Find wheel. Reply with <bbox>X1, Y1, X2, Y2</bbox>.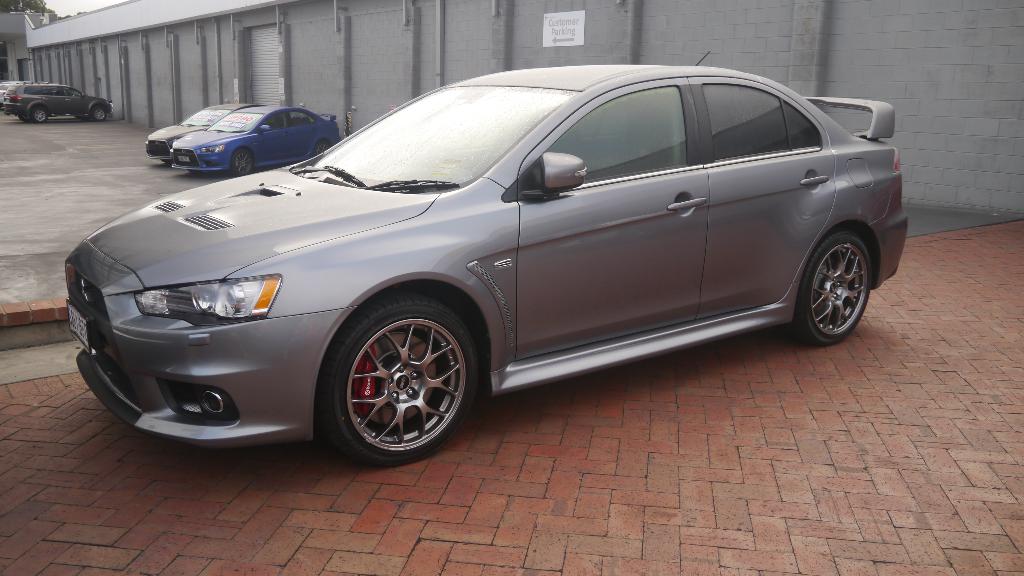
<bbox>91, 102, 108, 120</bbox>.
